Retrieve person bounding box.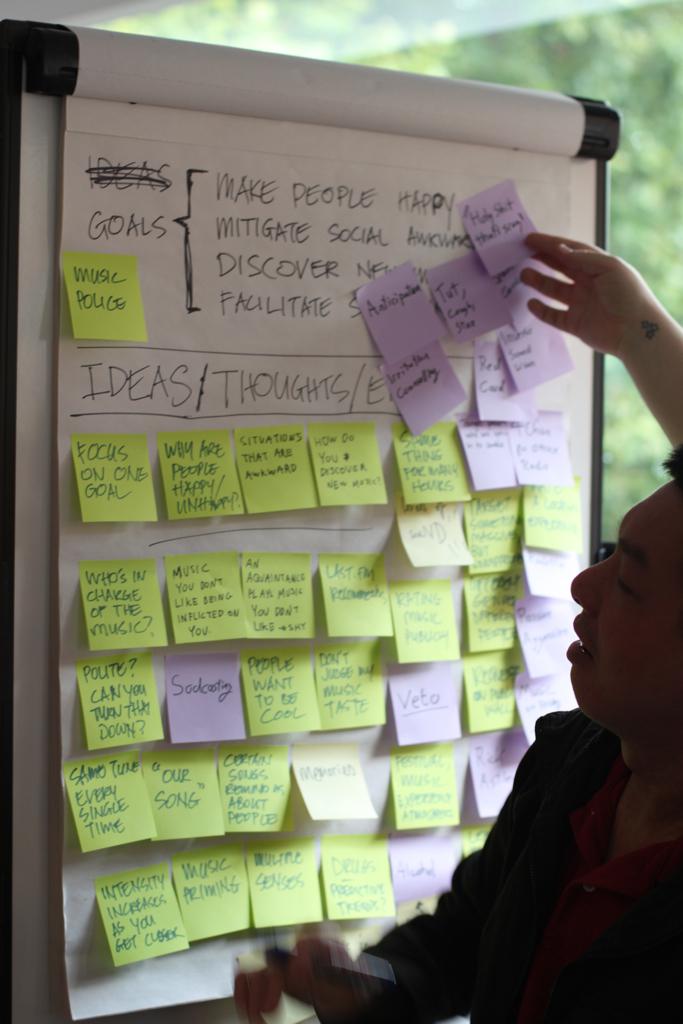
Bounding box: locate(253, 441, 682, 1023).
